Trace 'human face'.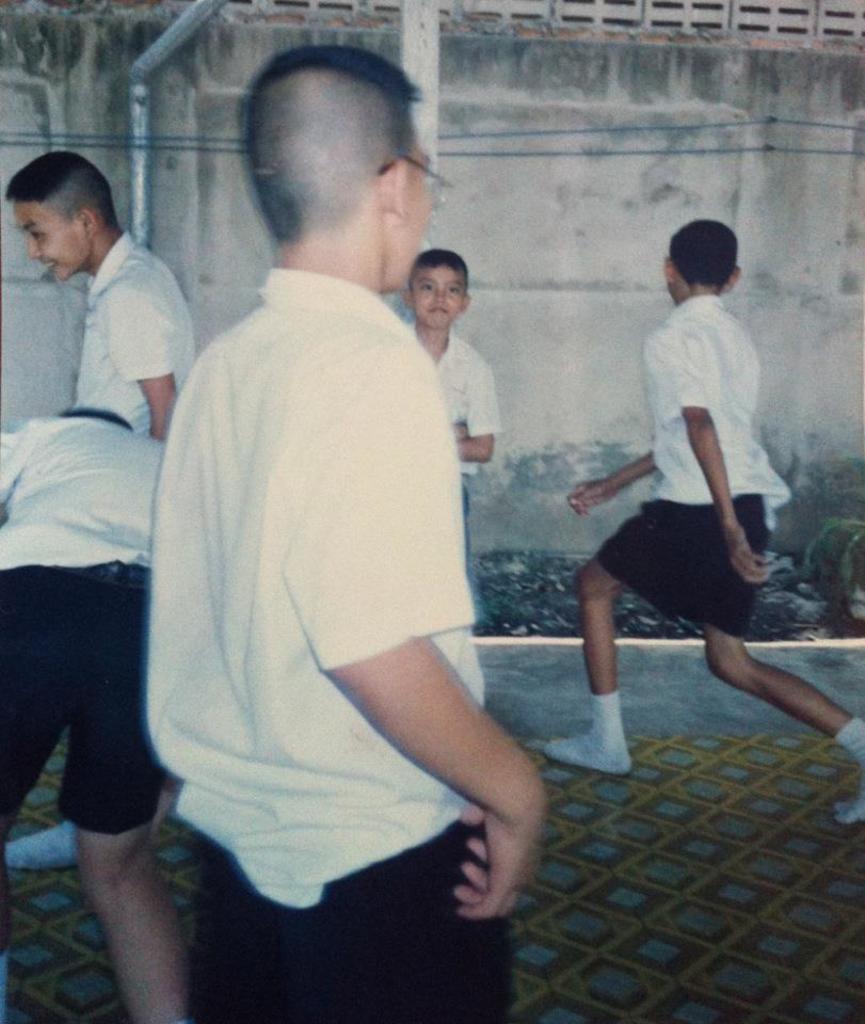
Traced to <bbox>412, 263, 463, 329</bbox>.
